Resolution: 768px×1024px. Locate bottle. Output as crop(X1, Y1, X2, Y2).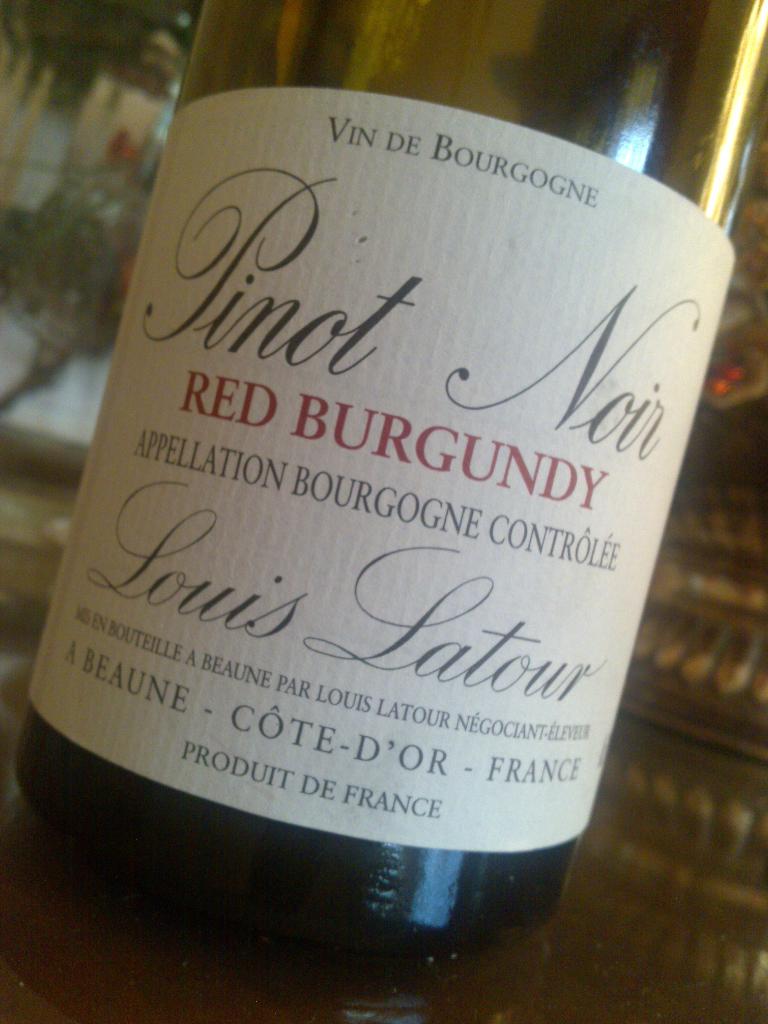
crop(0, 0, 767, 1023).
